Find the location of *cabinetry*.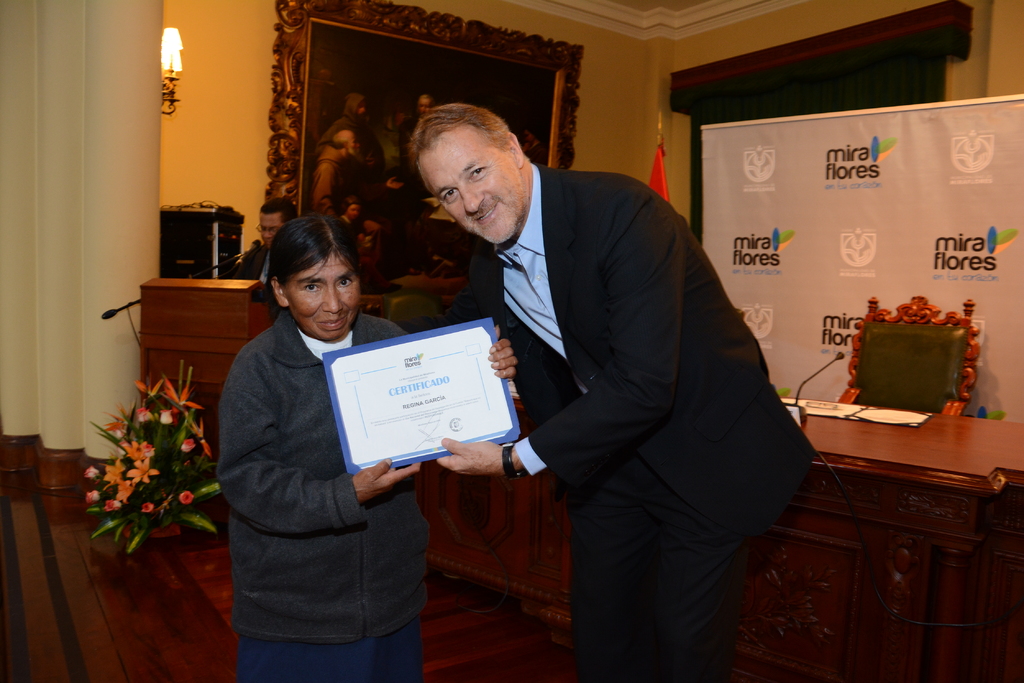
Location: 141,276,282,462.
